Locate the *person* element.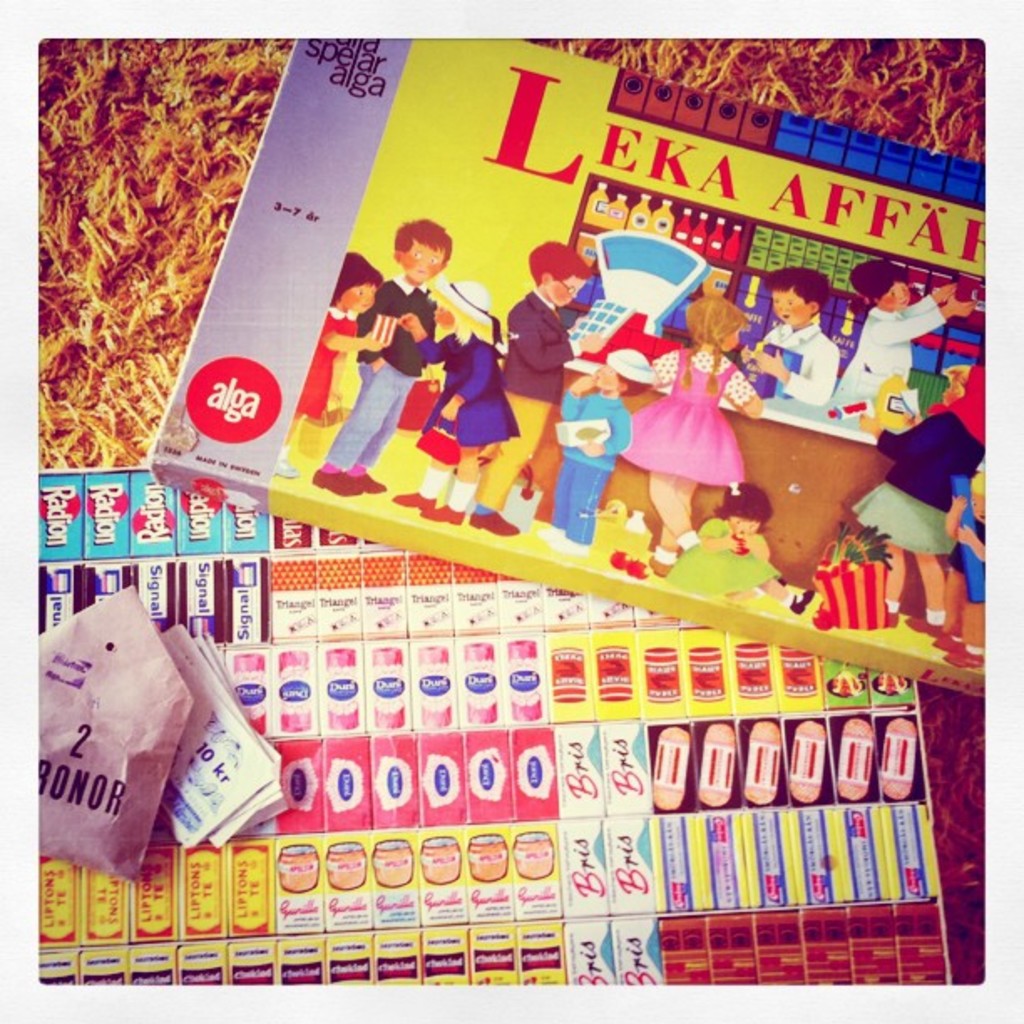
Element bbox: rect(311, 212, 447, 497).
